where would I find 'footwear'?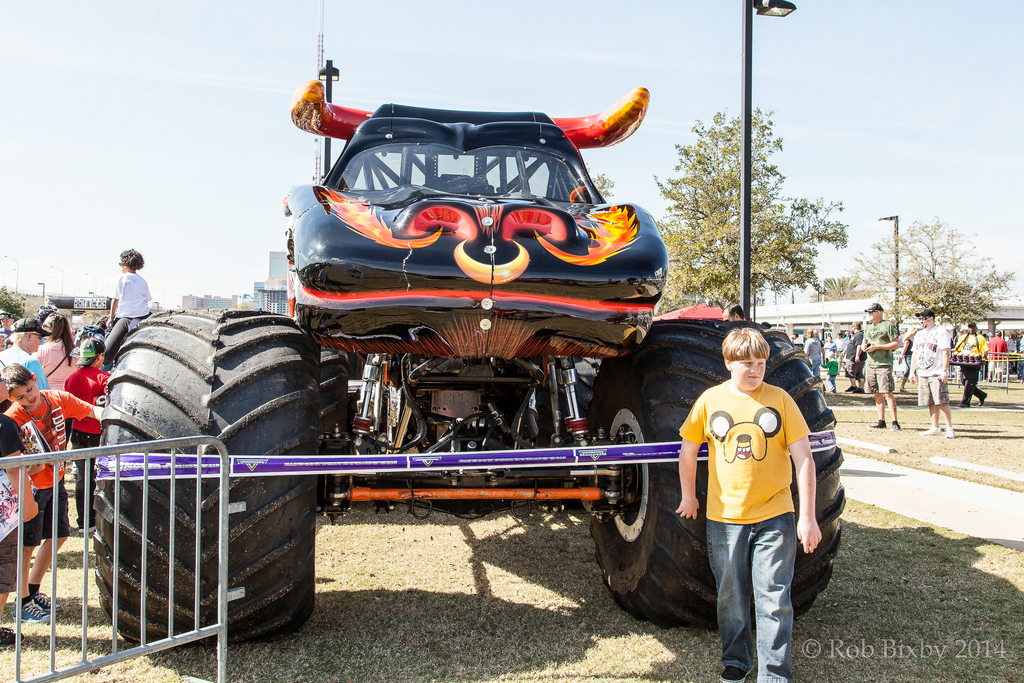
At (0, 624, 24, 646).
